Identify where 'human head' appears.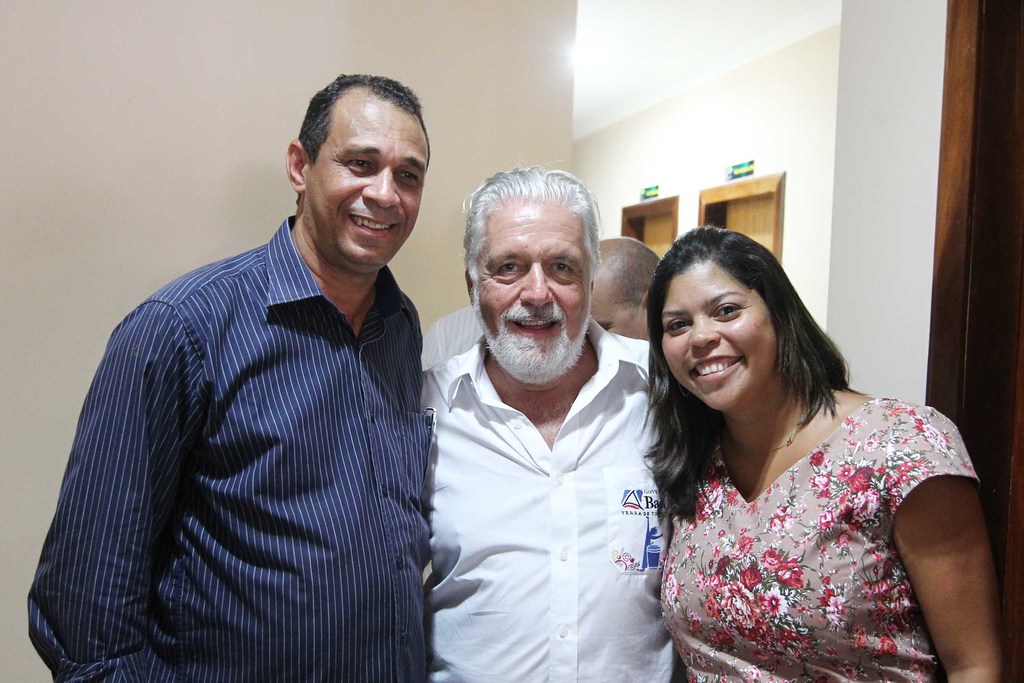
Appears at (left=283, top=72, right=434, bottom=278).
